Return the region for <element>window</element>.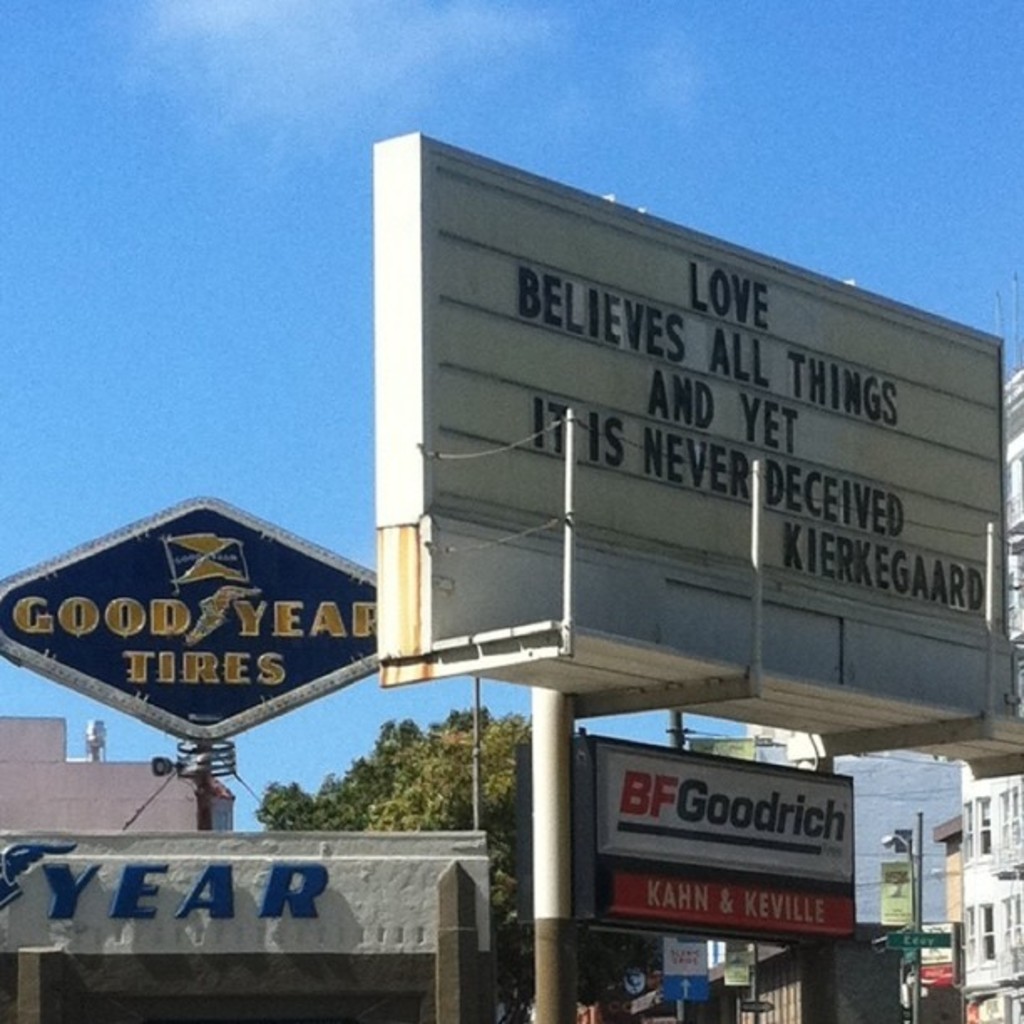
region(991, 780, 1022, 853).
